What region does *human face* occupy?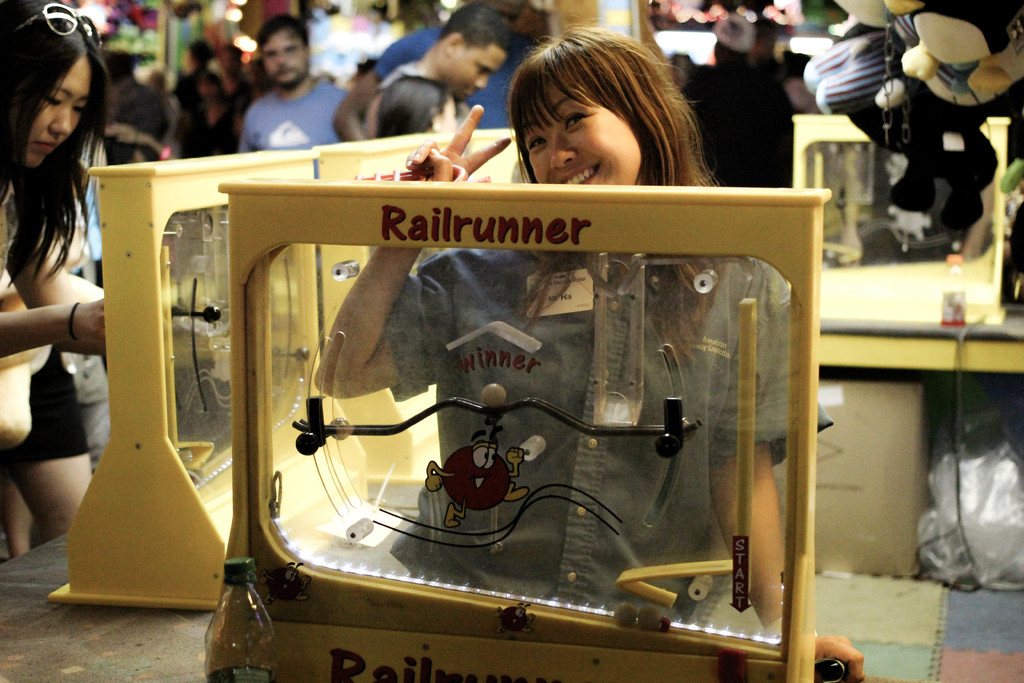
(x1=447, y1=42, x2=506, y2=99).
